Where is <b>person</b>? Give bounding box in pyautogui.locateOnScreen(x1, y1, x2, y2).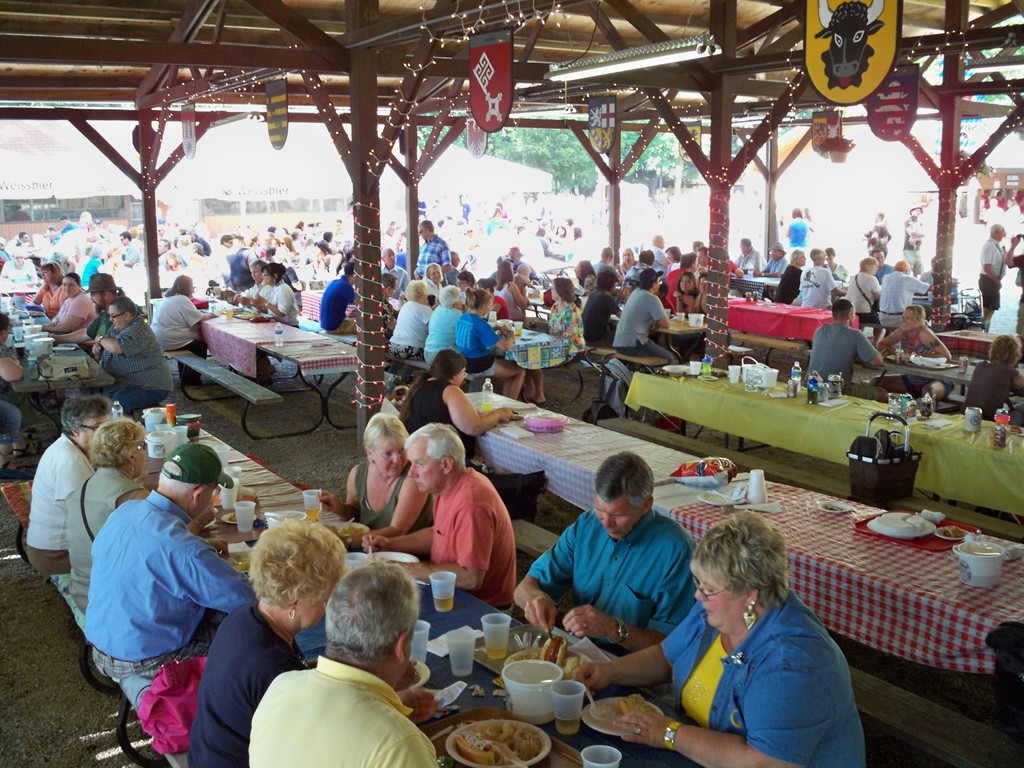
pyautogui.locateOnScreen(383, 273, 397, 329).
